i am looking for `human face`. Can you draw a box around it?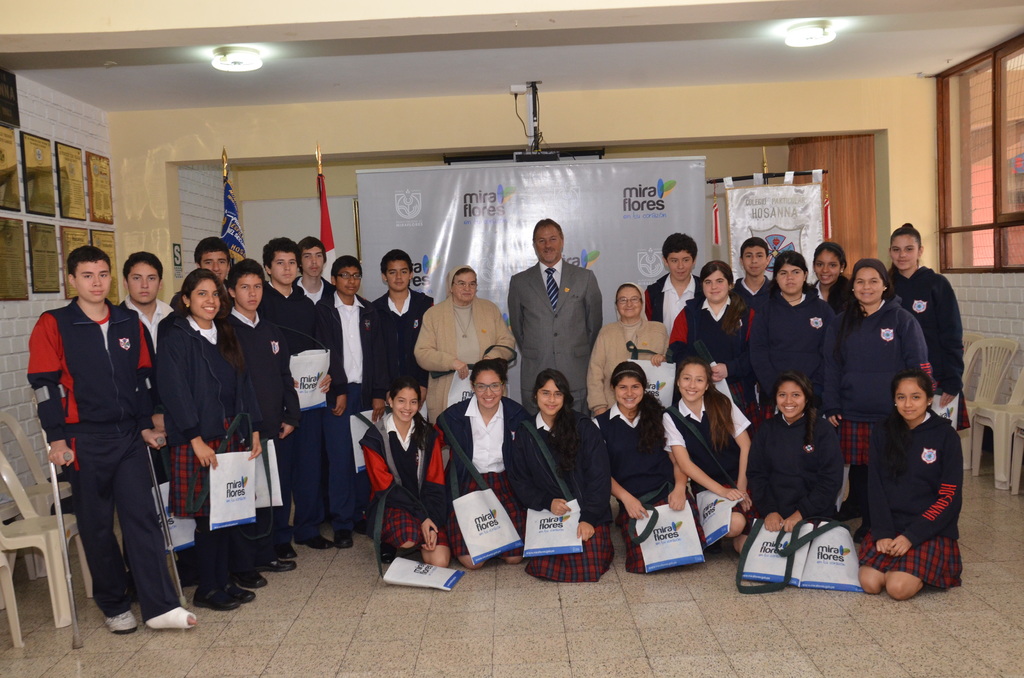
Sure, the bounding box is detection(902, 375, 927, 416).
